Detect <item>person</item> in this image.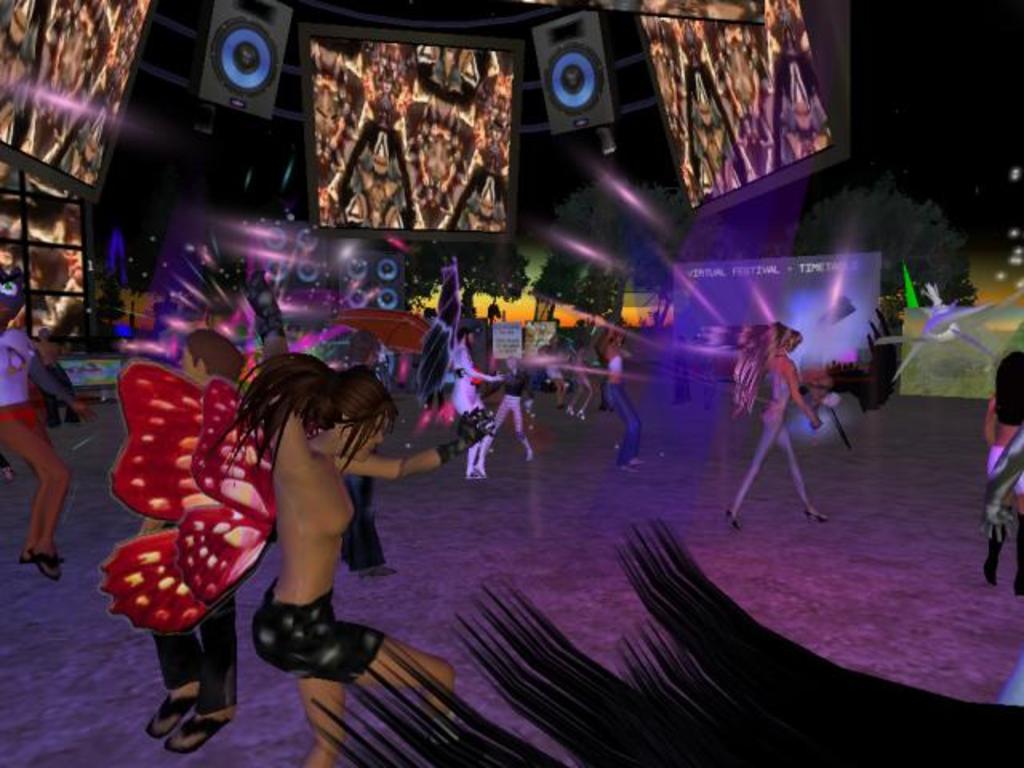
Detection: (x1=982, y1=352, x2=1022, y2=598).
